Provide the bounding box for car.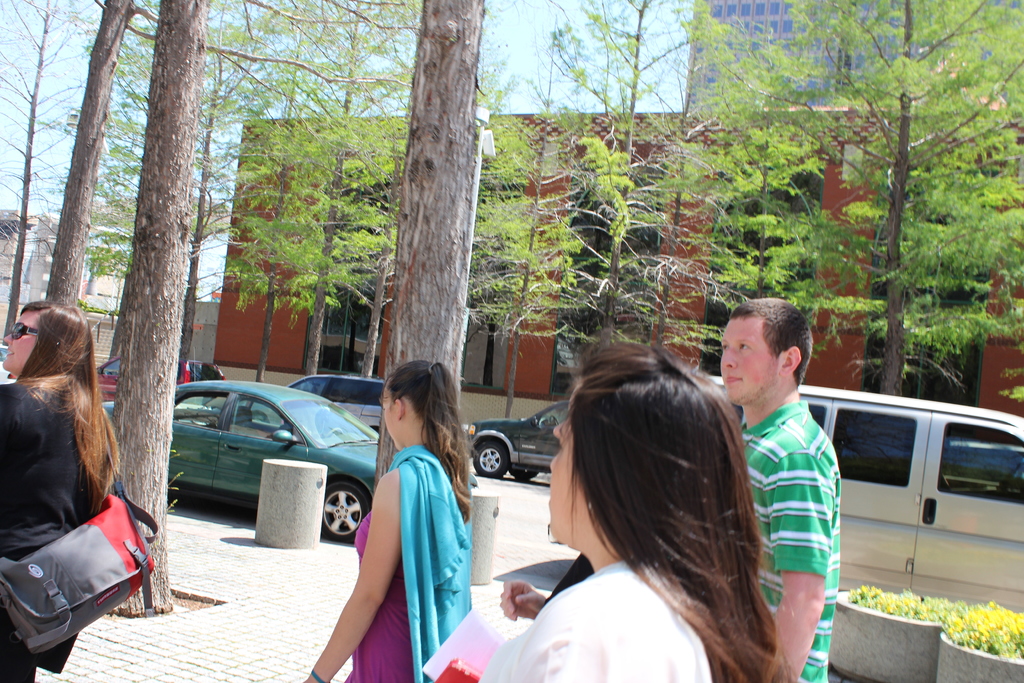
[0, 342, 8, 381].
